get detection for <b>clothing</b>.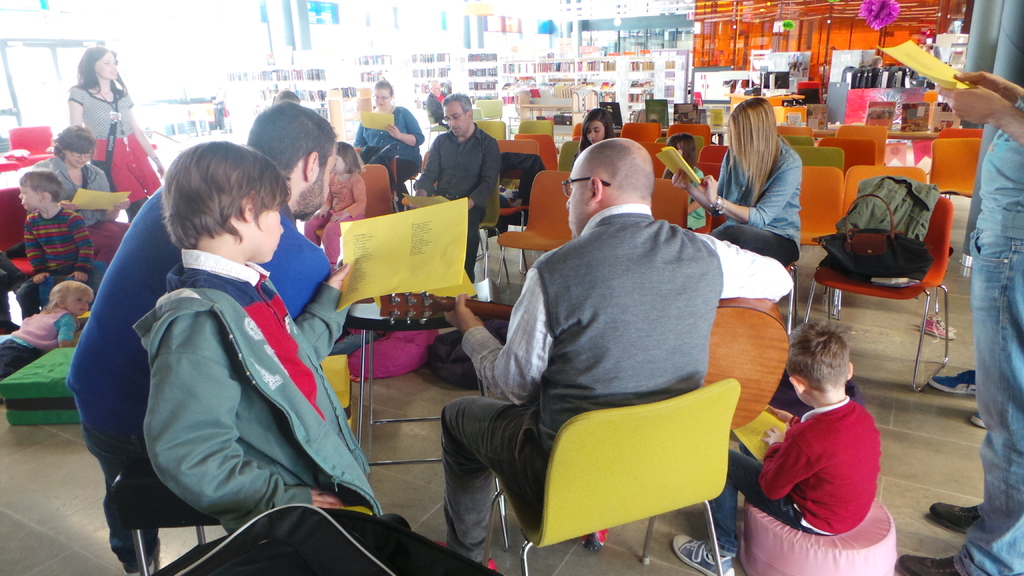
Detection: crop(64, 83, 132, 134).
